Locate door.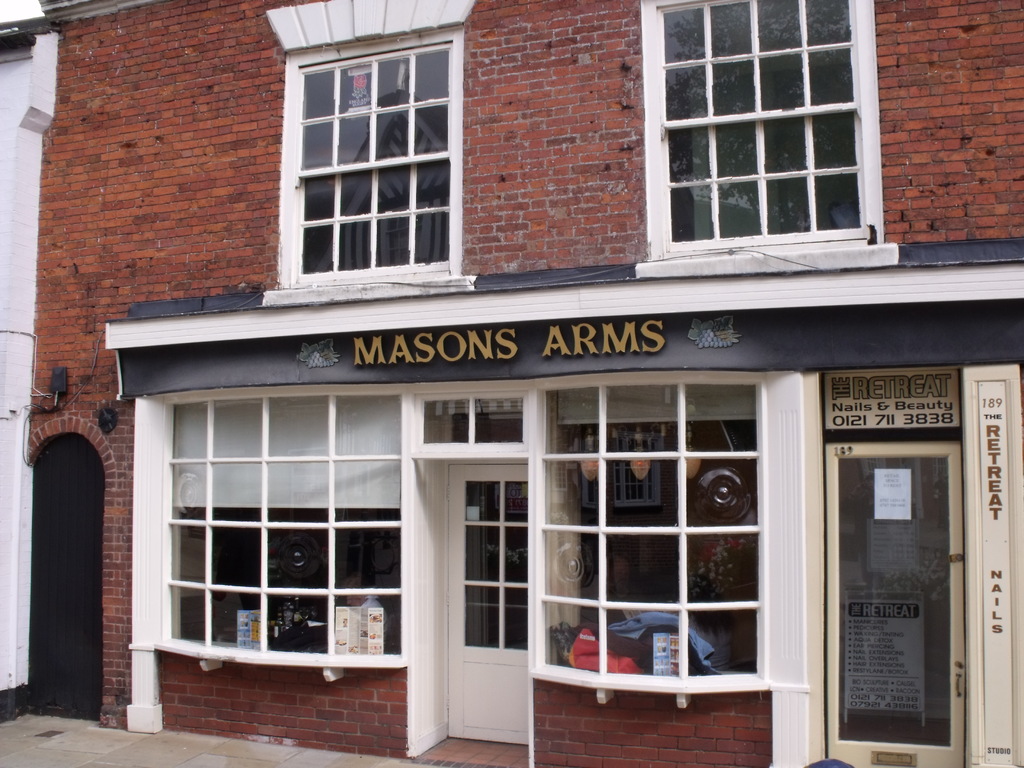
Bounding box: <bbox>19, 428, 109, 717</bbox>.
